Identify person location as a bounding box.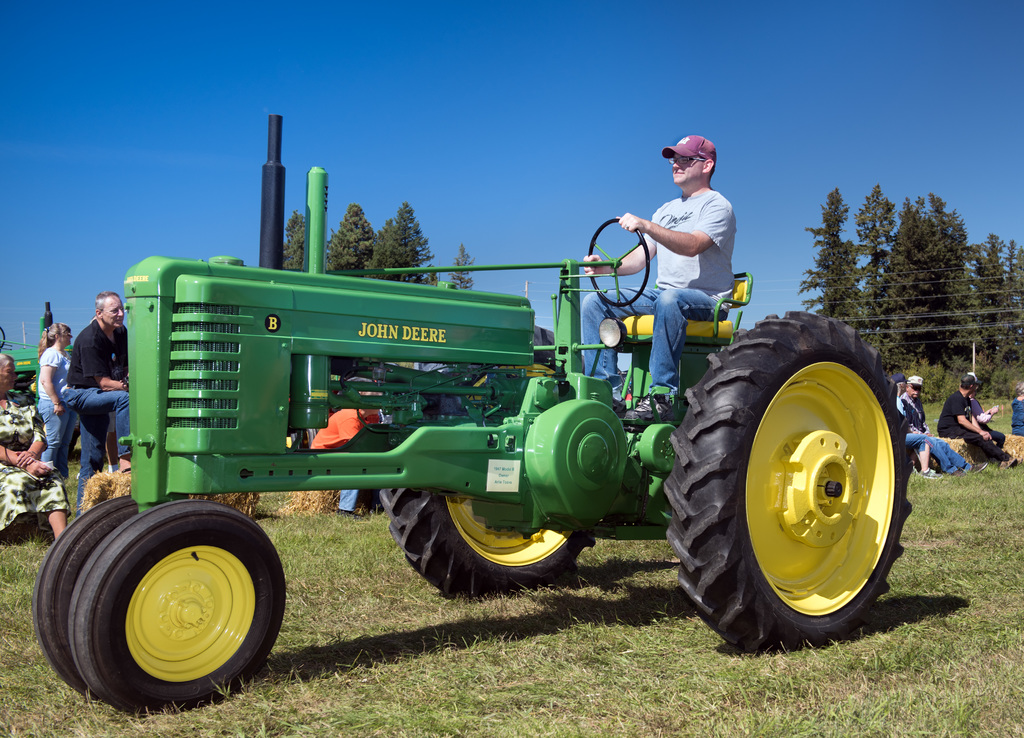
[x1=0, y1=349, x2=79, y2=545].
